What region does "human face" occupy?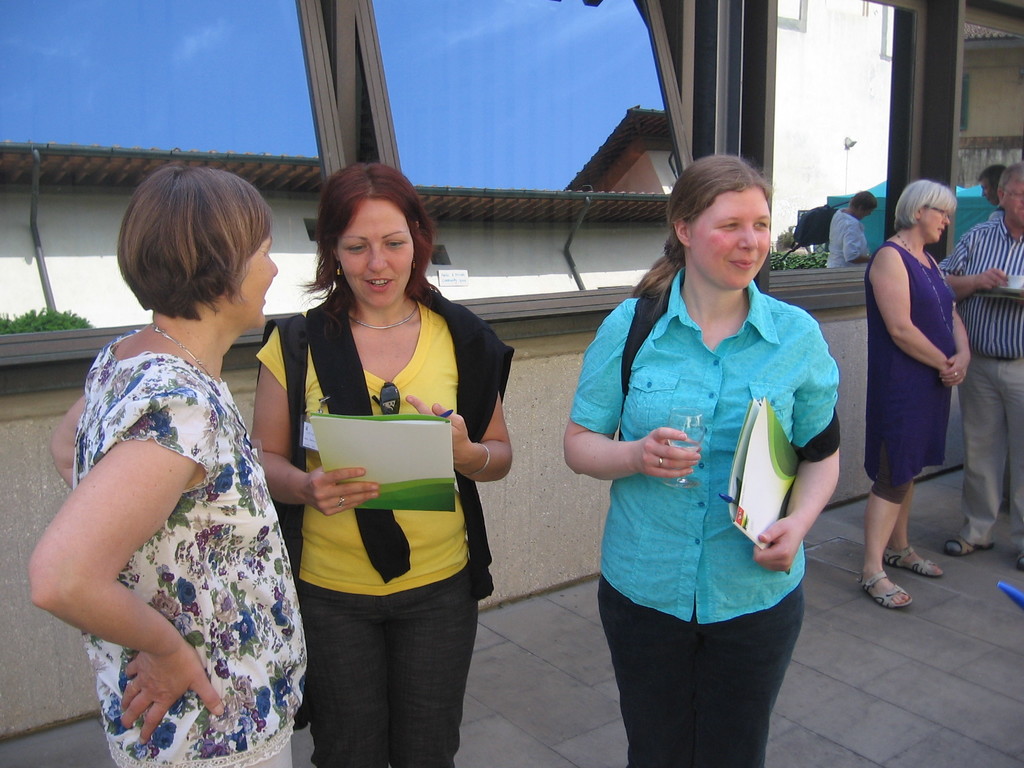
236/232/278/325.
